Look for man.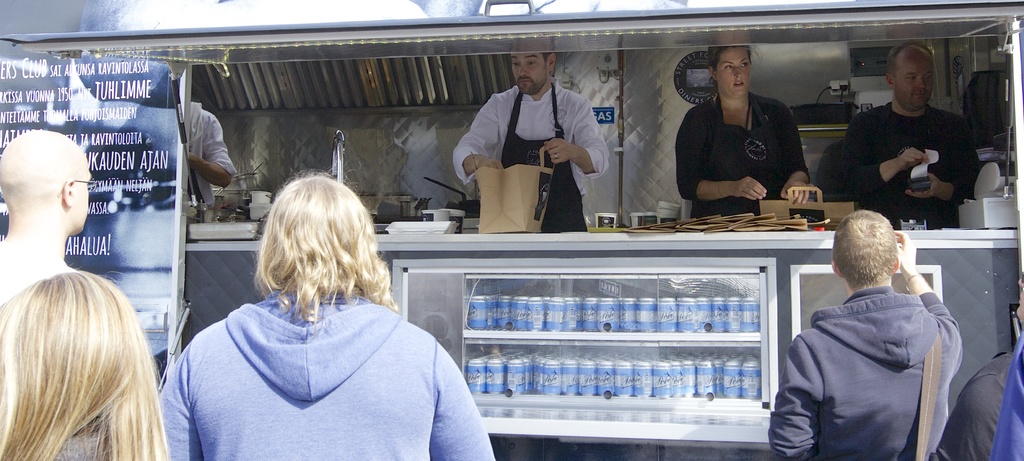
Found: 817/40/980/241.
